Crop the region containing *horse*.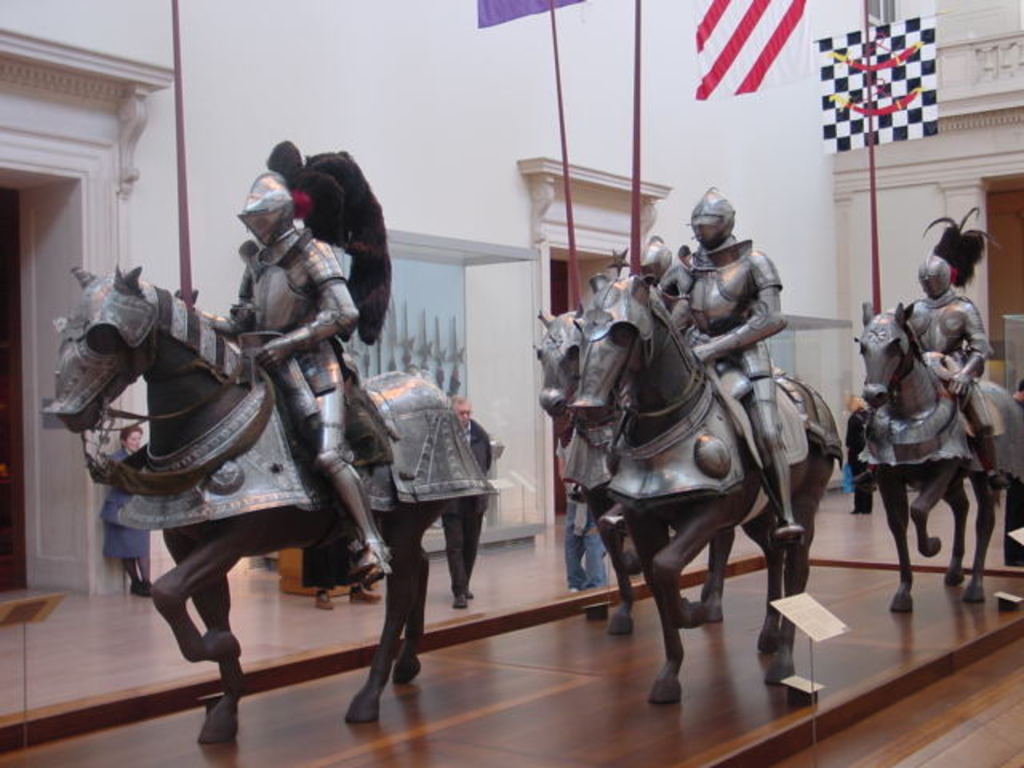
Crop region: BBox(53, 267, 459, 746).
